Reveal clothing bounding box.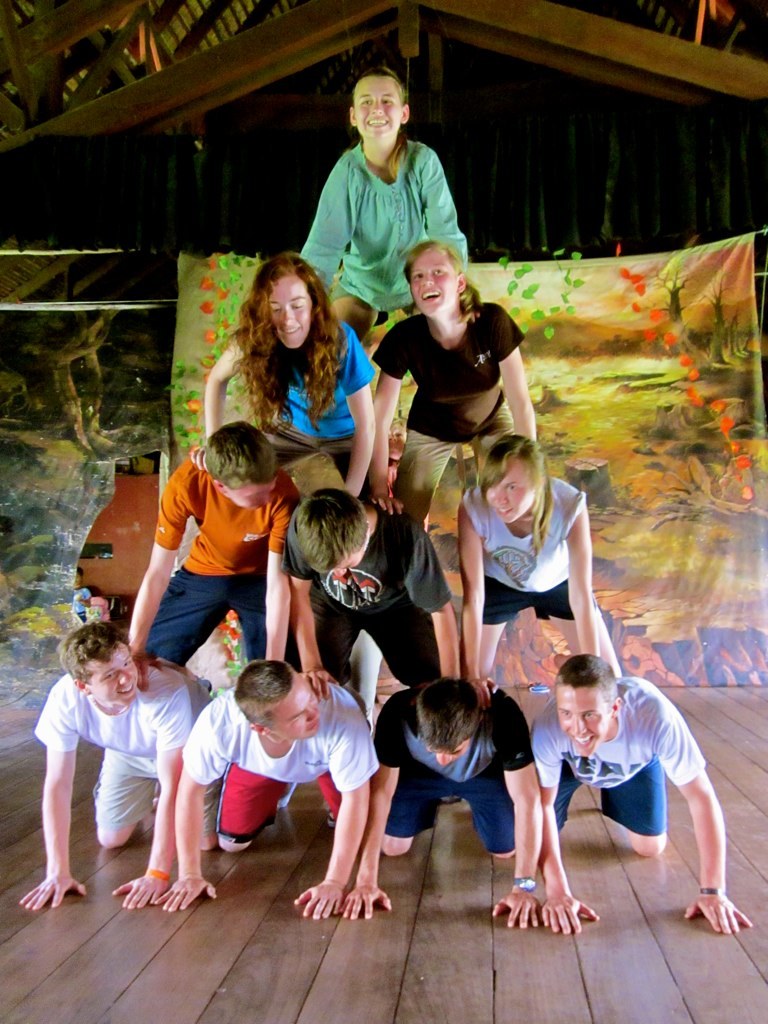
Revealed: Rect(373, 679, 532, 849).
